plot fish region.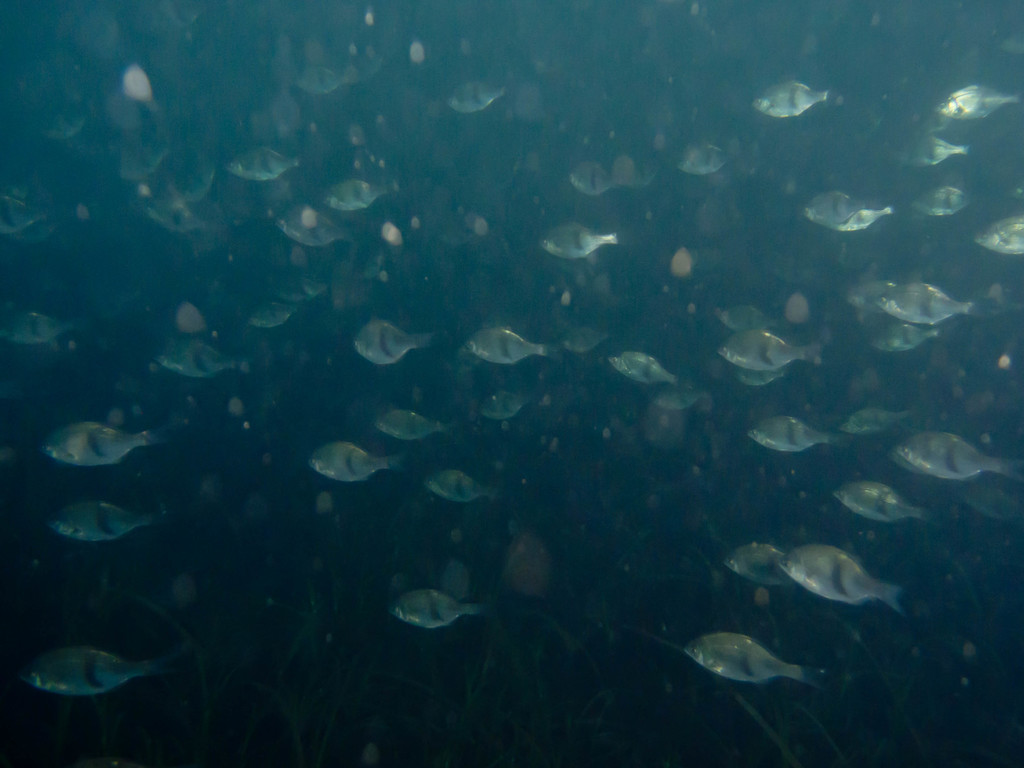
Plotted at 748, 413, 851, 455.
